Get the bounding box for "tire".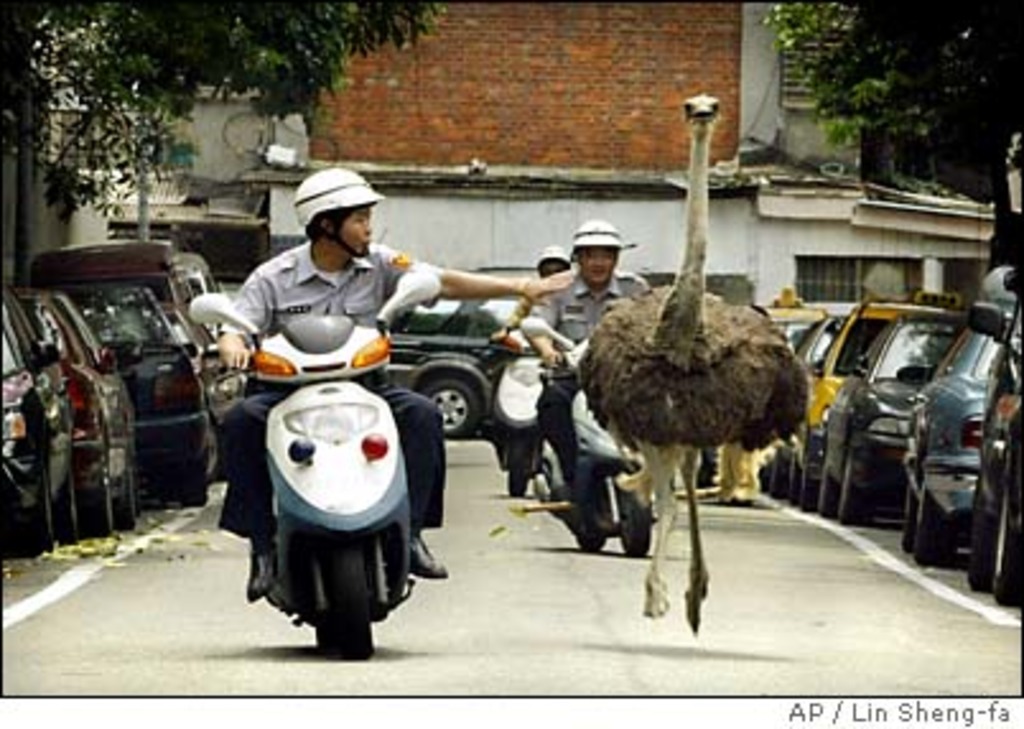
x1=3 y1=494 x2=46 y2=558.
